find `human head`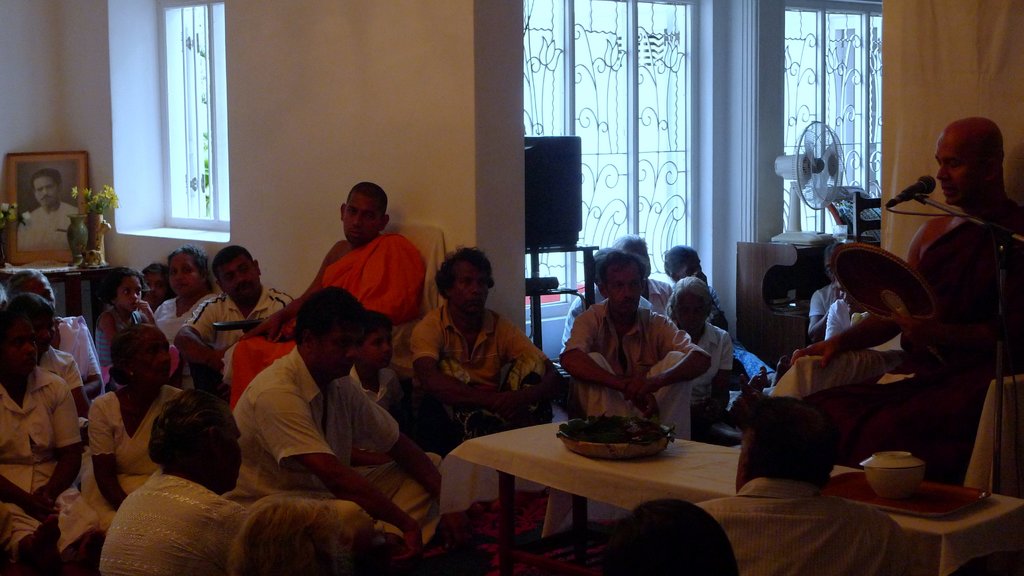
[left=30, top=167, right=64, bottom=205]
